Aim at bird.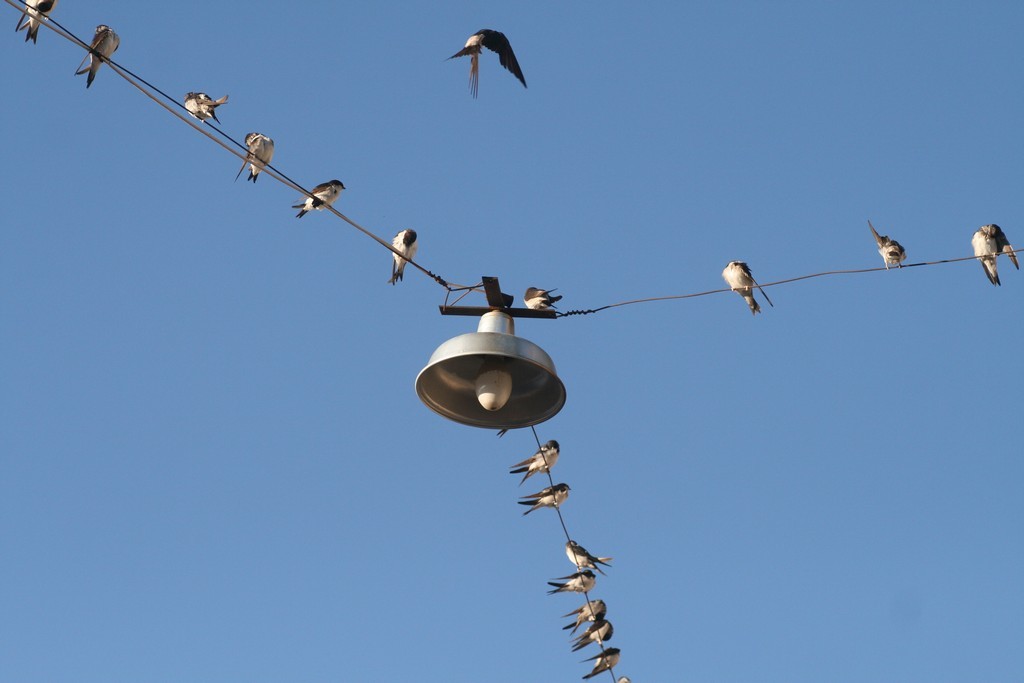
Aimed at crop(614, 666, 637, 682).
